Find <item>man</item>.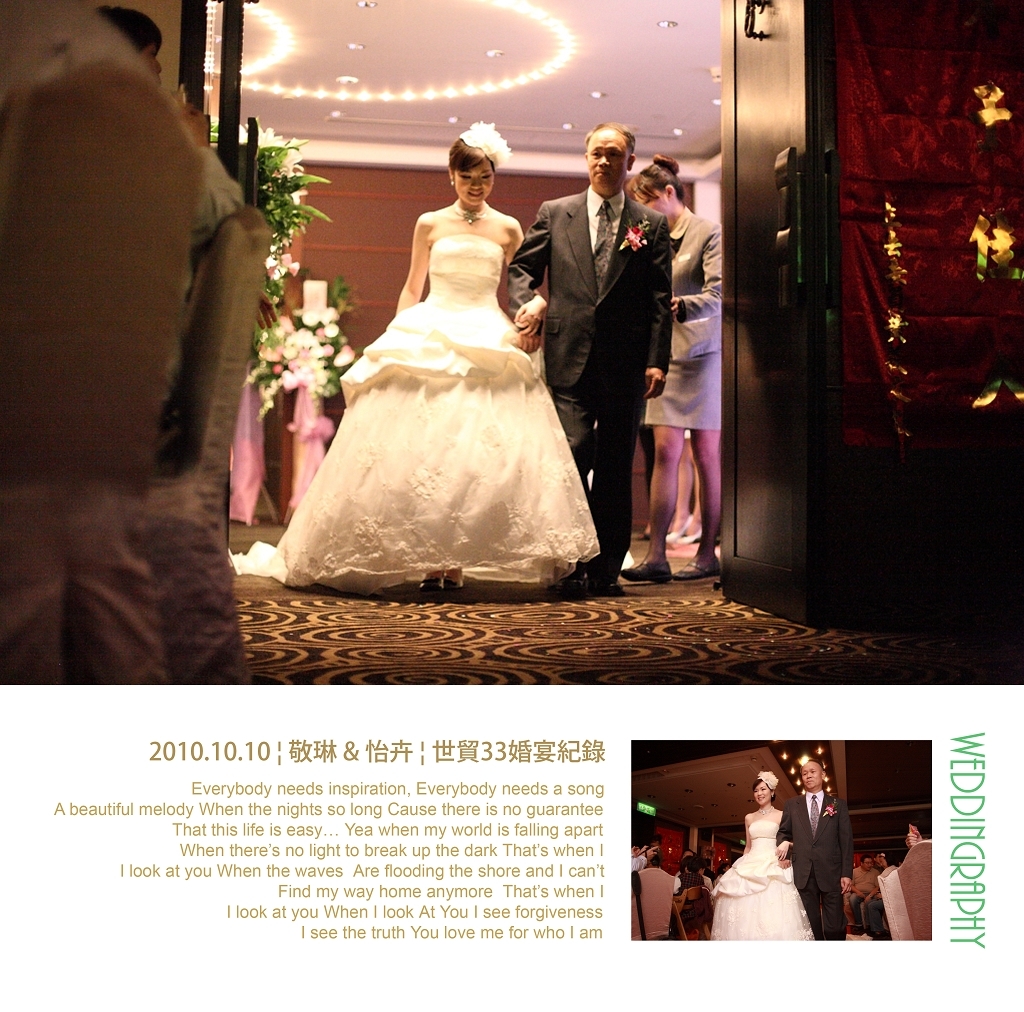
left=777, top=757, right=852, bottom=937.
